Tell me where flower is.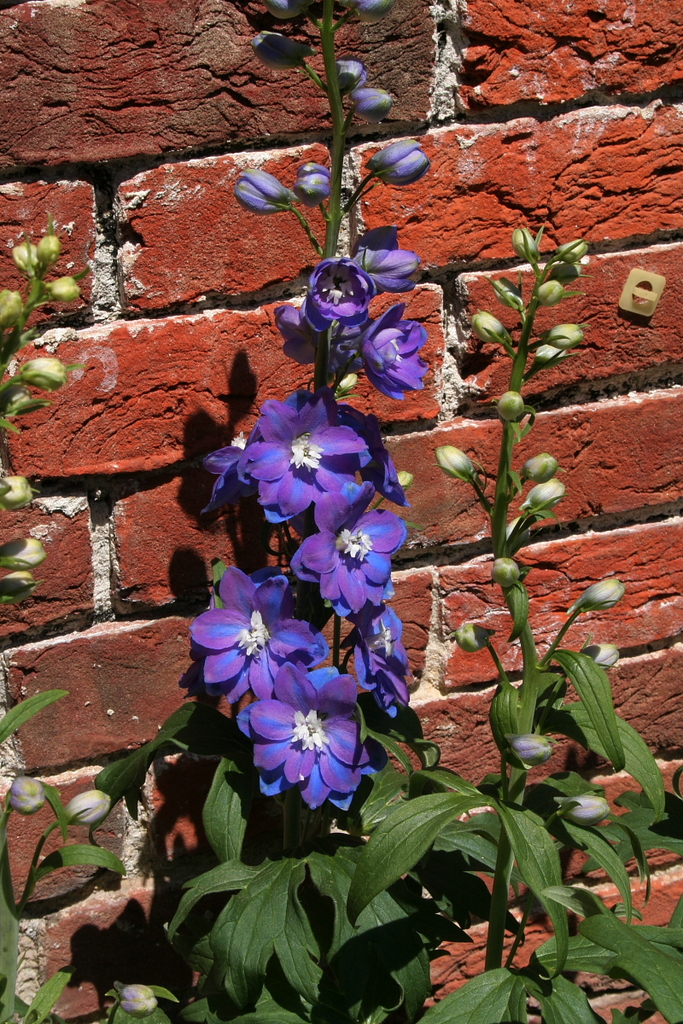
flower is at bbox=(356, 306, 428, 416).
